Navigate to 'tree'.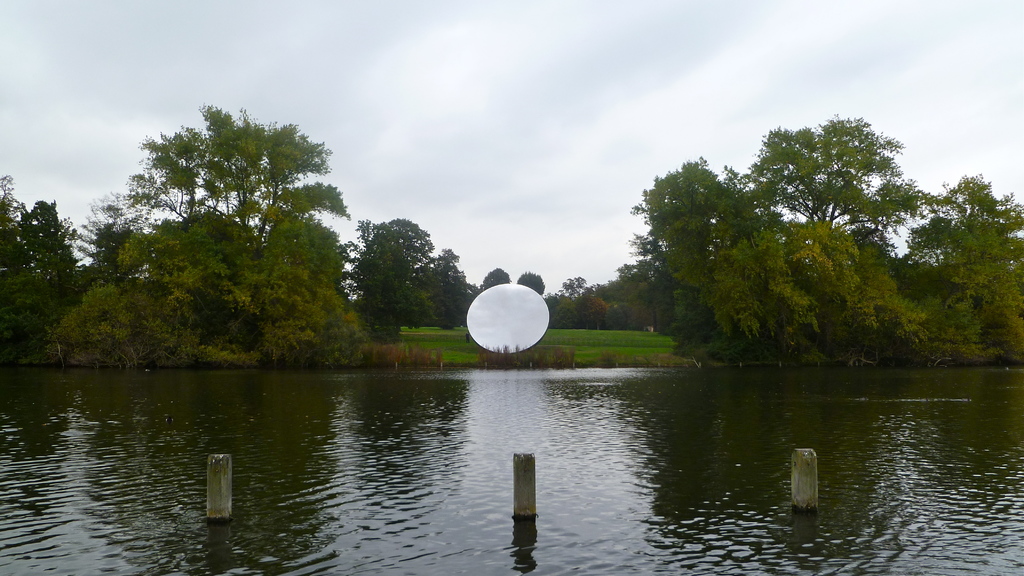
Navigation target: [x1=577, y1=290, x2=604, y2=335].
